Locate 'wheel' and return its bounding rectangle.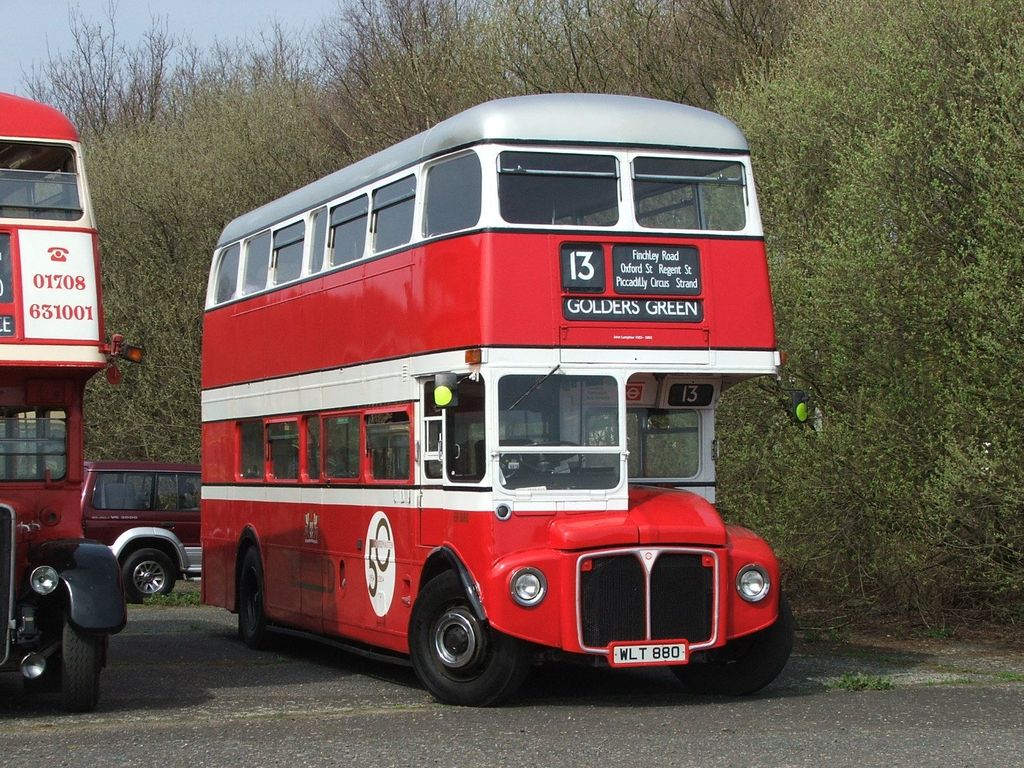
left=60, top=609, right=104, bottom=710.
